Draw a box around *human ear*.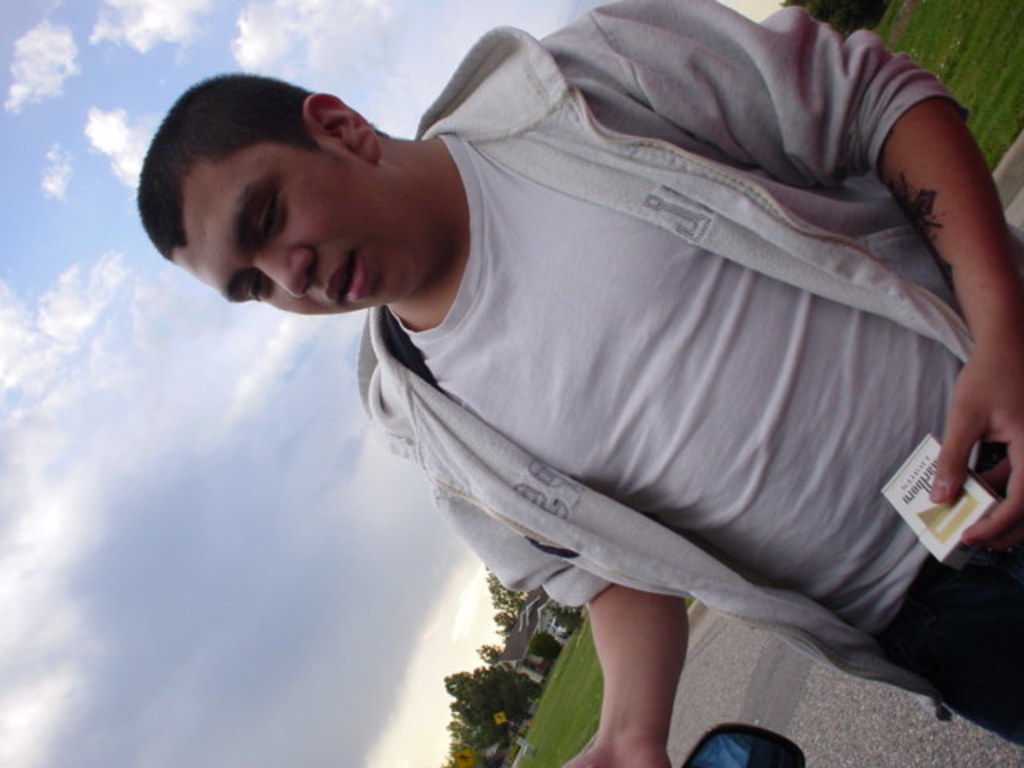
[left=298, top=88, right=381, bottom=166].
